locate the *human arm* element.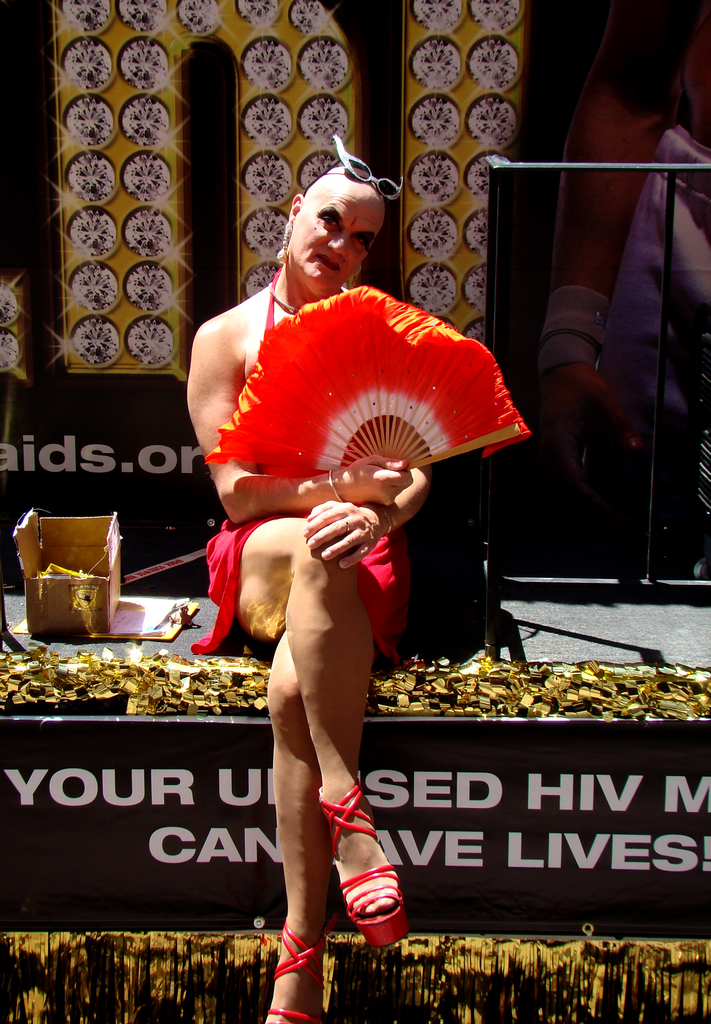
Element bbox: (left=298, top=469, right=429, bottom=581).
